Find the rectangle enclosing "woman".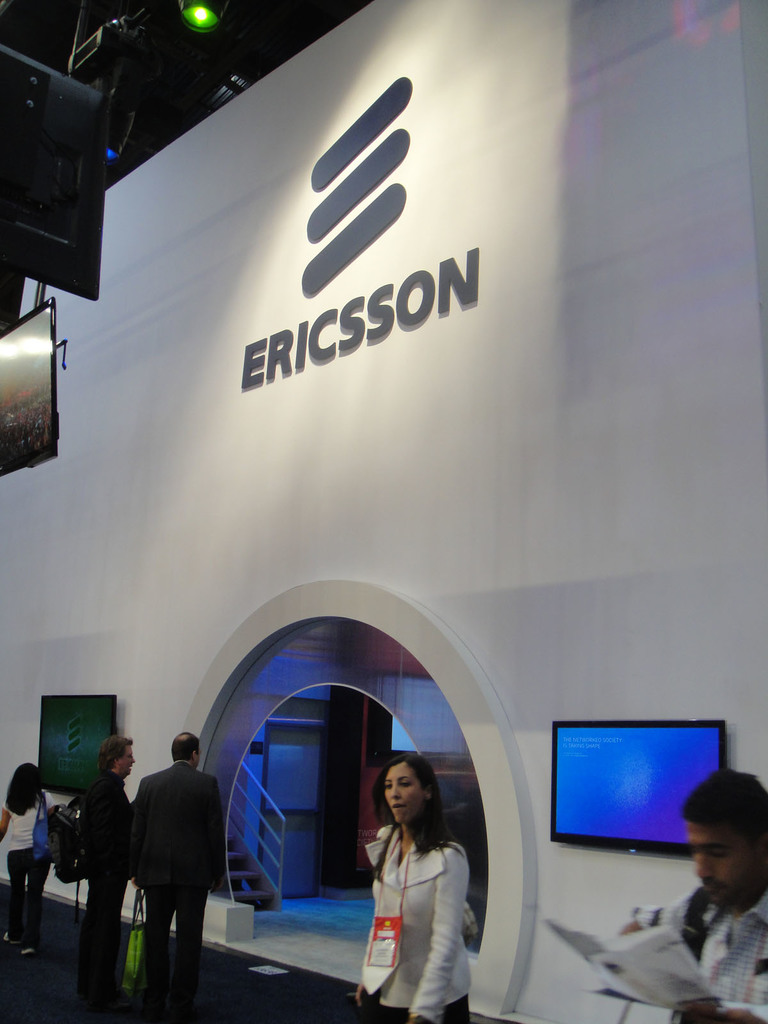
0,764,65,956.
